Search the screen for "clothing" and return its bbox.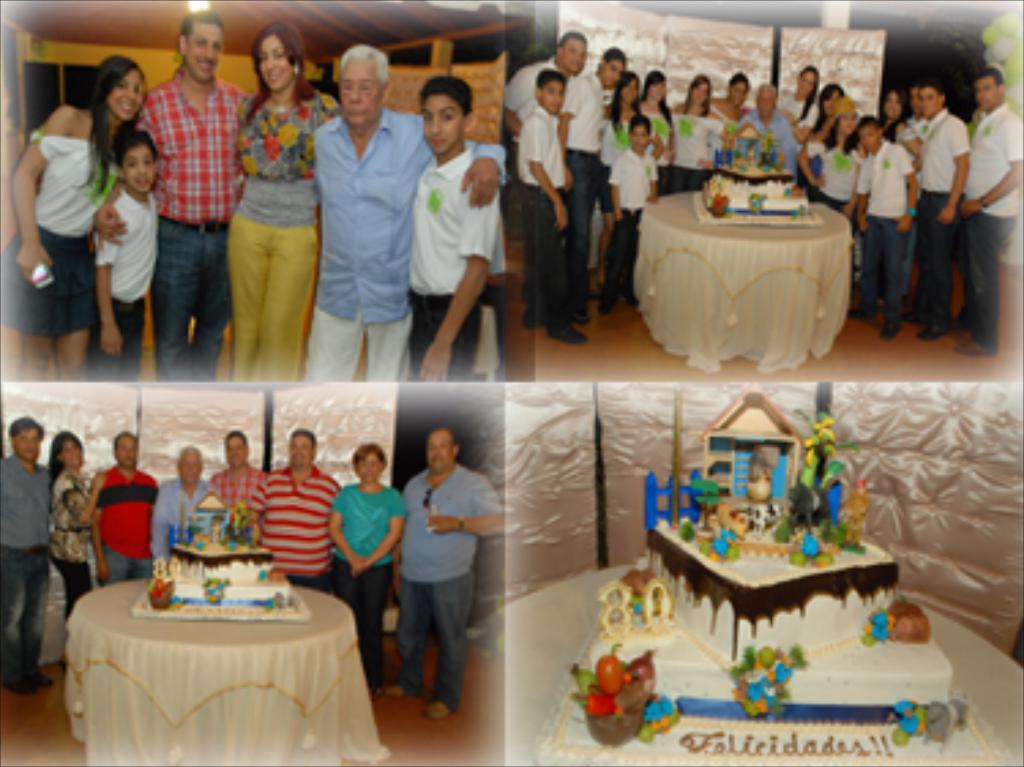
Found: 811, 131, 860, 224.
